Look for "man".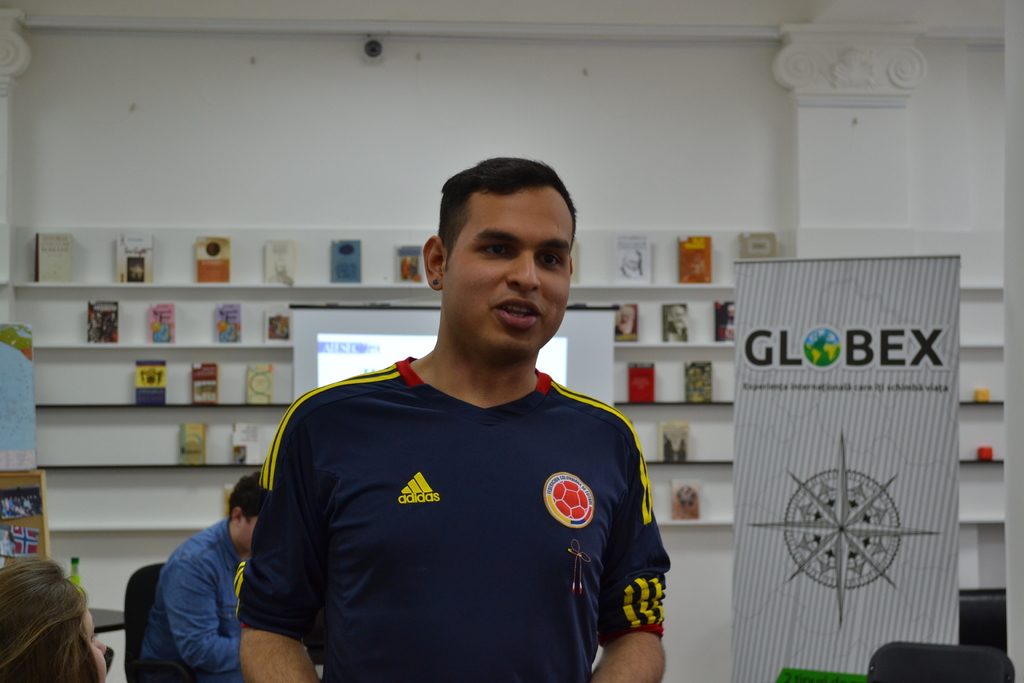
Found: select_region(241, 179, 678, 680).
